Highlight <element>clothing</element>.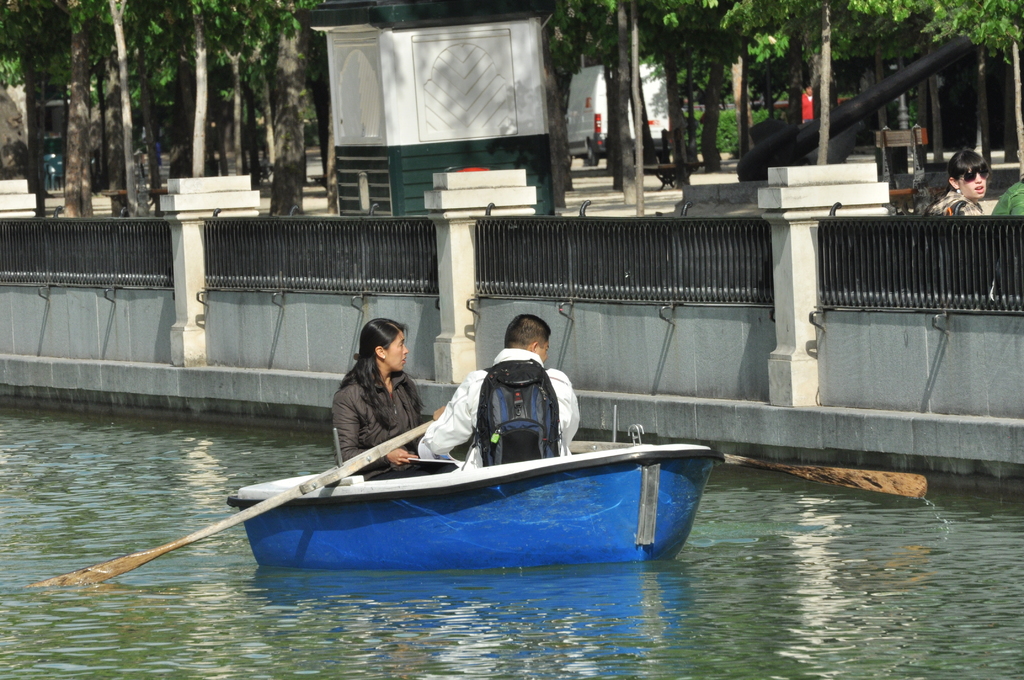
Highlighted region: {"left": 928, "top": 196, "right": 1003, "bottom": 229}.
